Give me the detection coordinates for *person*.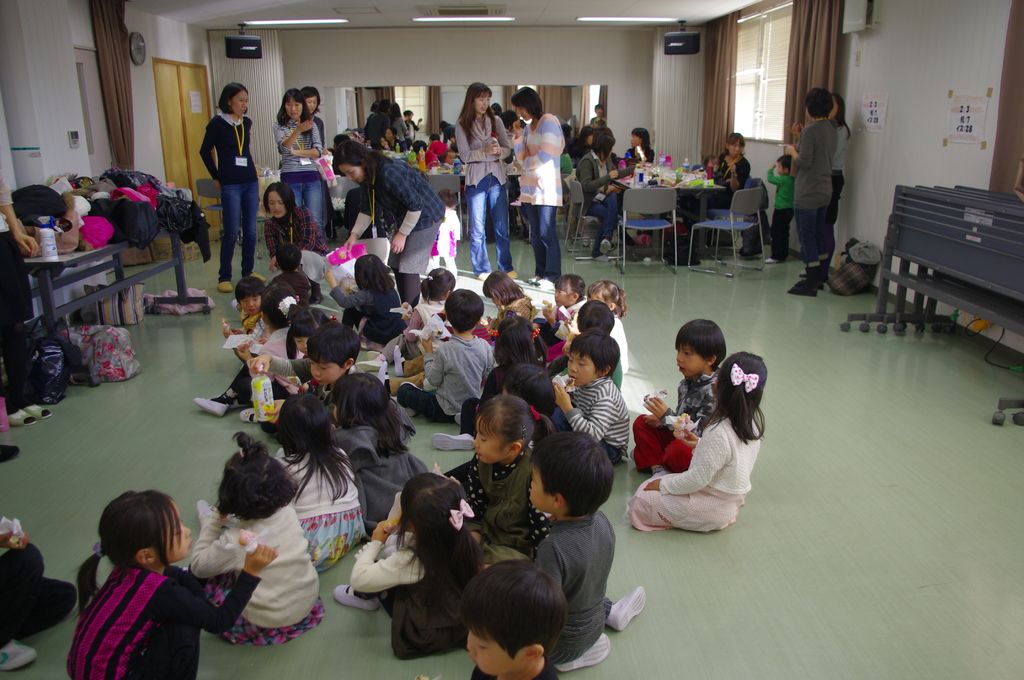
left=196, top=76, right=267, bottom=281.
